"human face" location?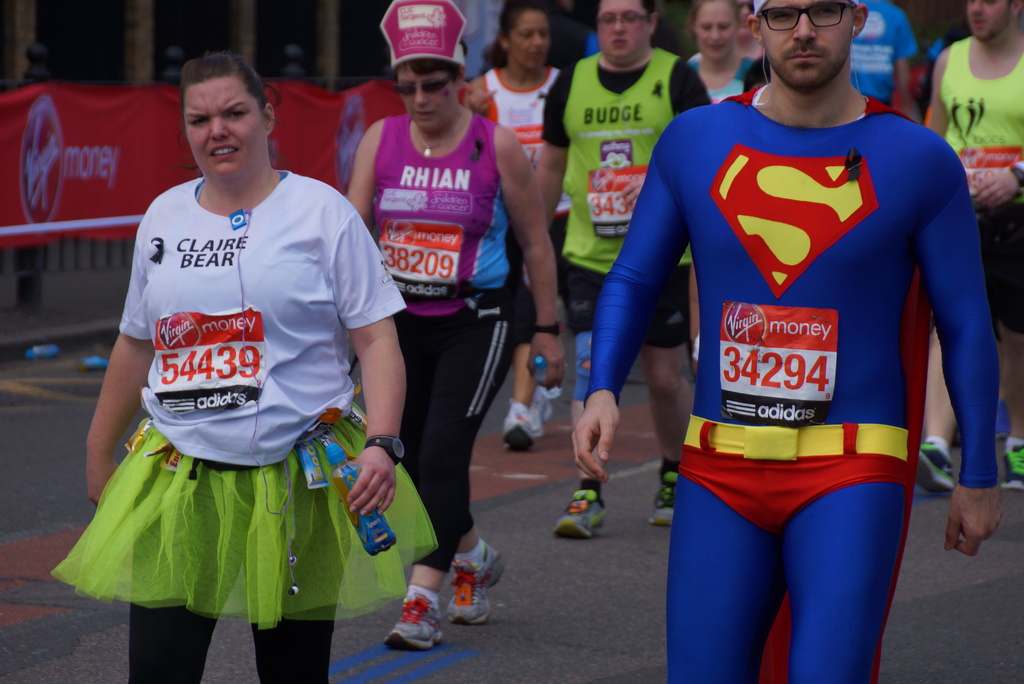
{"x1": 966, "y1": 0, "x2": 1011, "y2": 41}
